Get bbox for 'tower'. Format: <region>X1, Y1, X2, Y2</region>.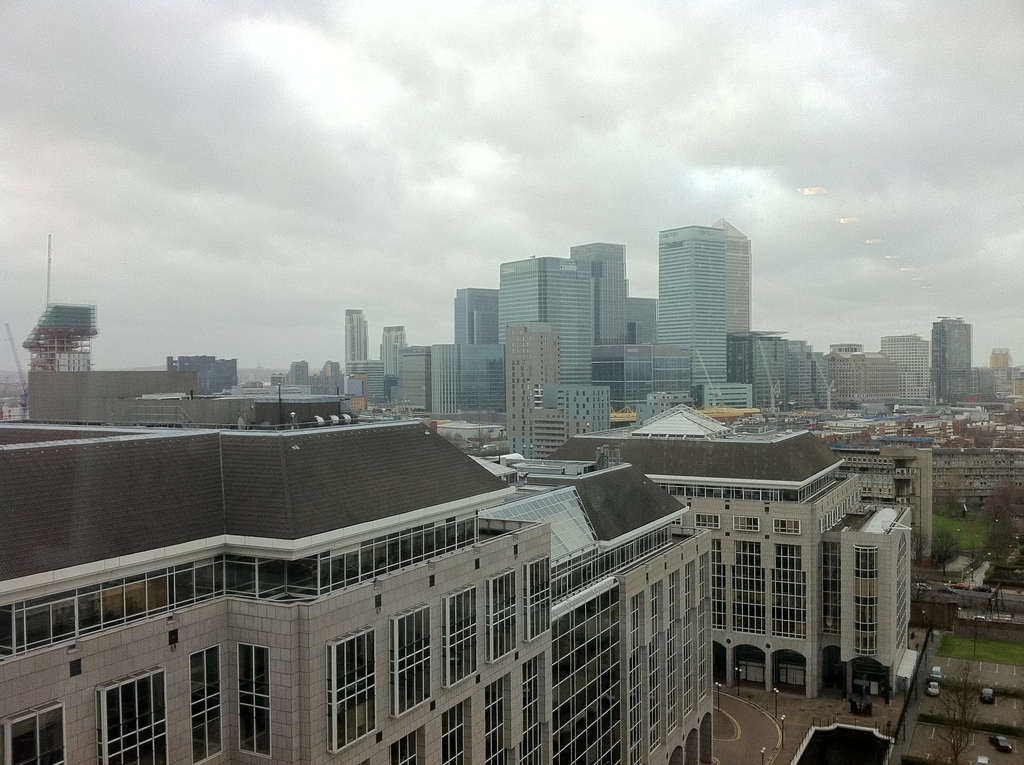
<region>828, 346, 897, 403</region>.
